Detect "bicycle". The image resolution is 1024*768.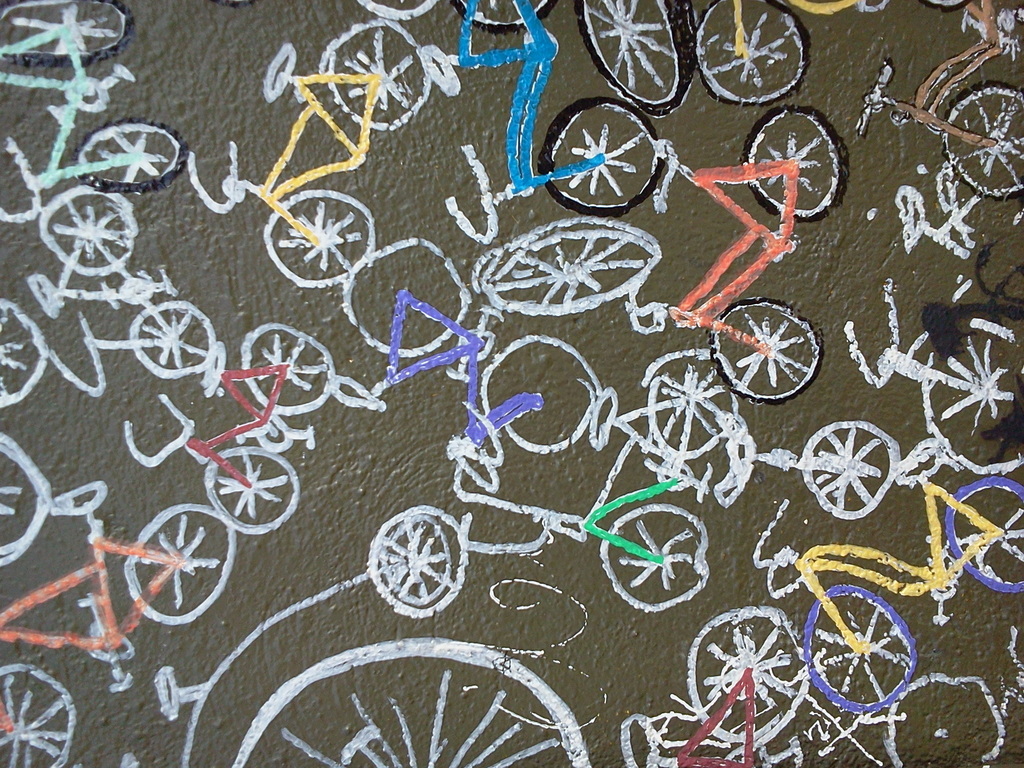
[851,0,1023,194].
